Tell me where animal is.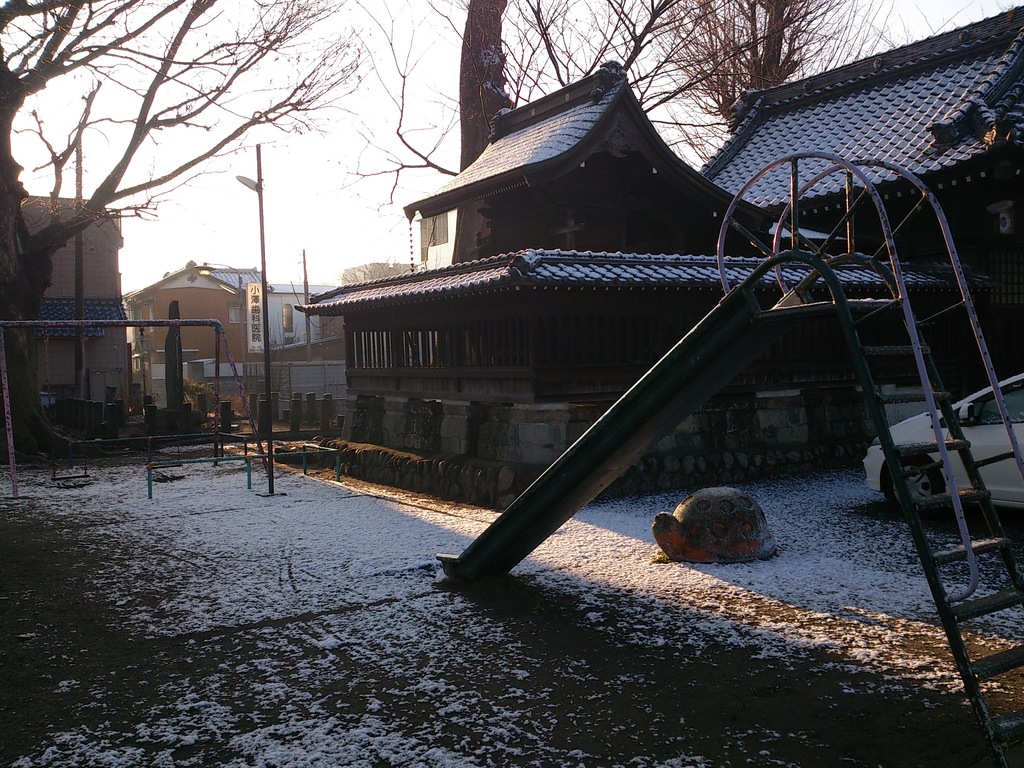
animal is at (648, 487, 784, 566).
